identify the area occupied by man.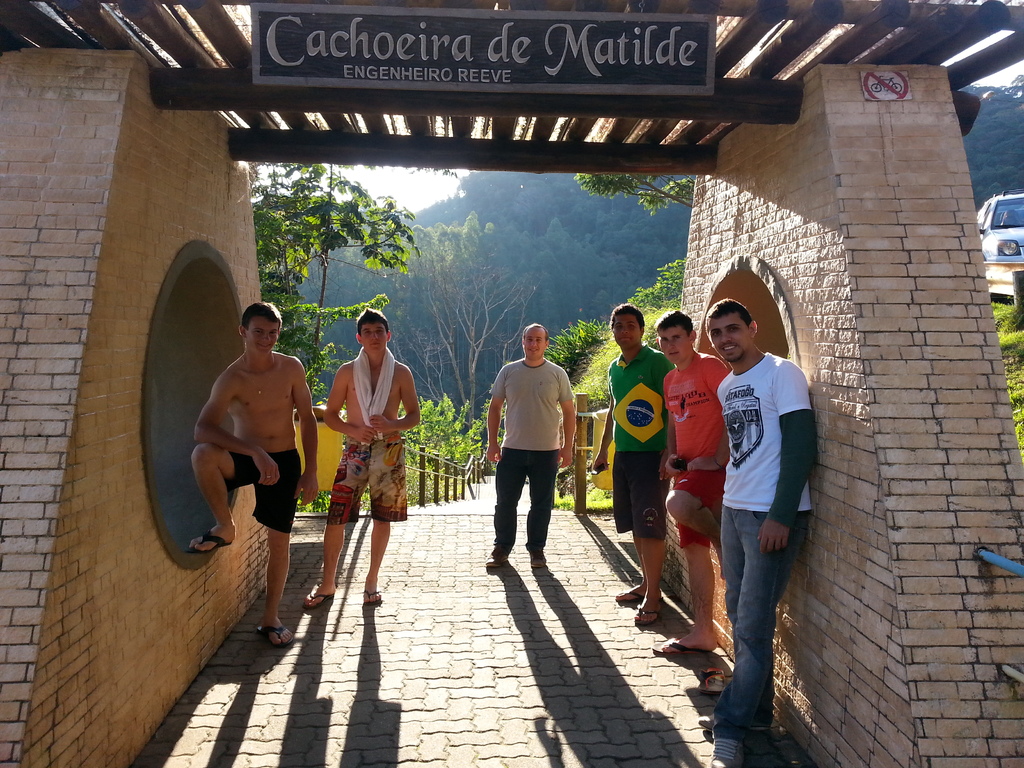
Area: {"x1": 182, "y1": 301, "x2": 321, "y2": 653}.
